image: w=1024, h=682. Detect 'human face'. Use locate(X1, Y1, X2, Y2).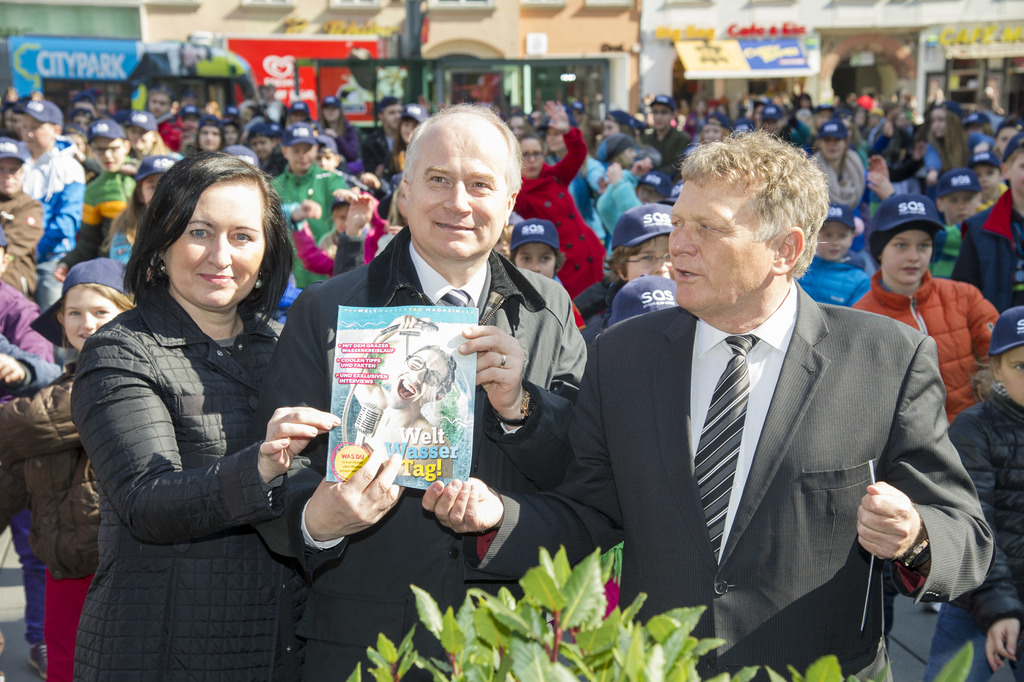
locate(15, 103, 53, 165).
